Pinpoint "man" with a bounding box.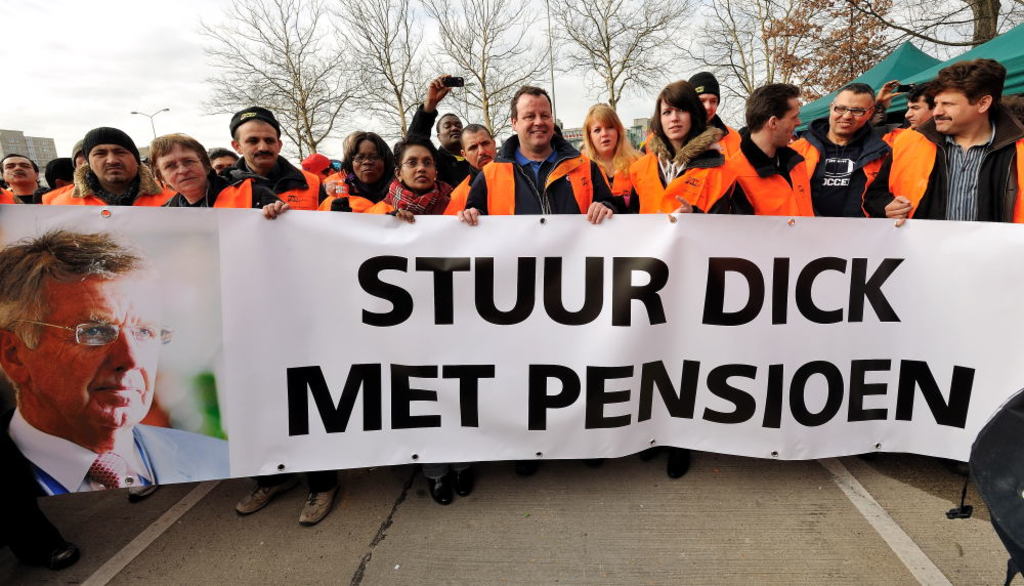
[left=0, top=156, right=55, bottom=201].
